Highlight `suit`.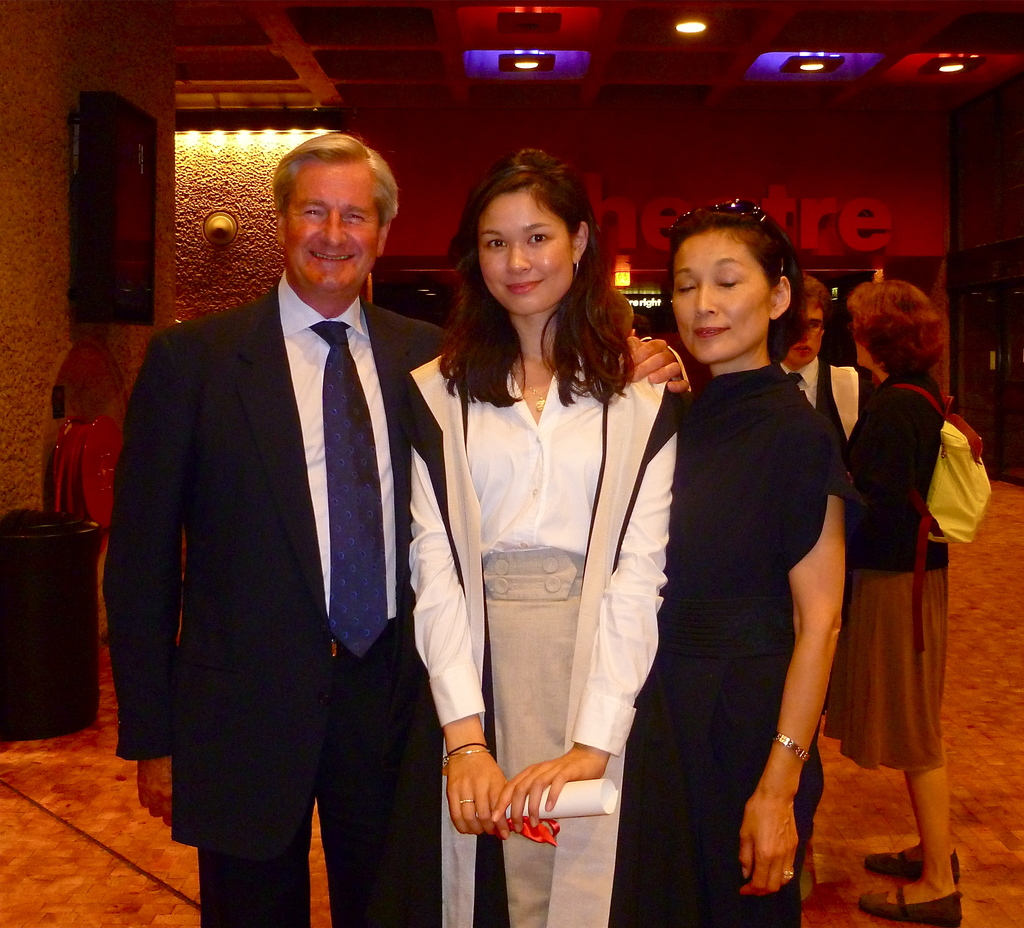
Highlighted region: pyautogui.locateOnScreen(780, 359, 872, 452).
